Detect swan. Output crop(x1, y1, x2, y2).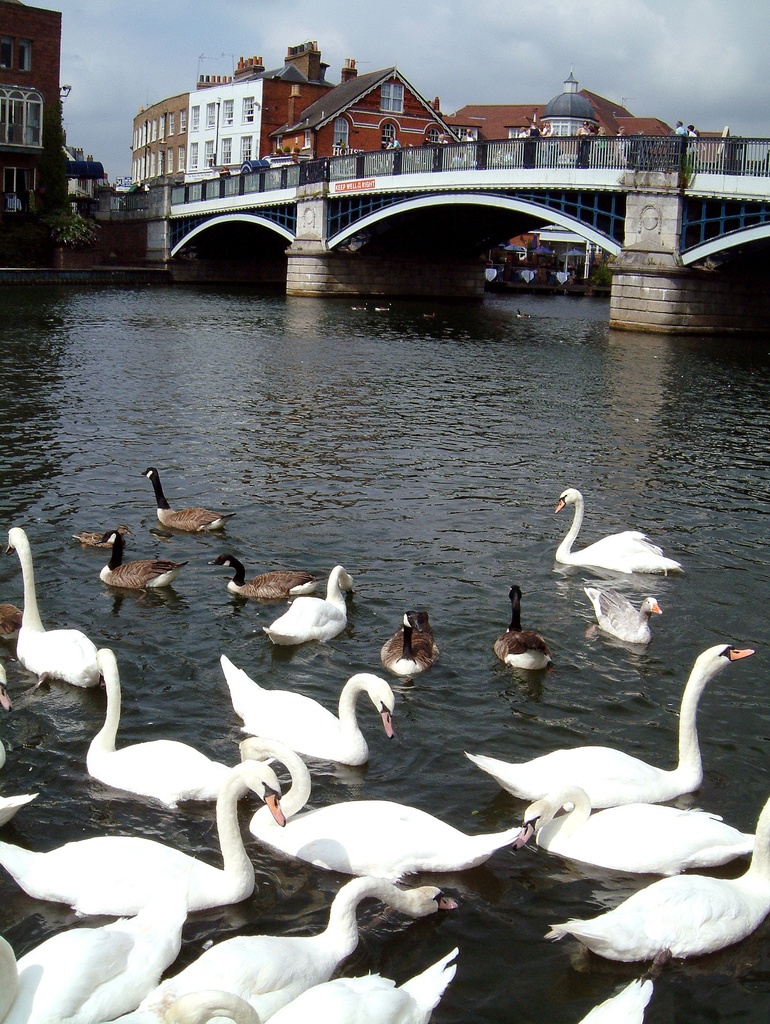
crop(0, 783, 34, 827).
